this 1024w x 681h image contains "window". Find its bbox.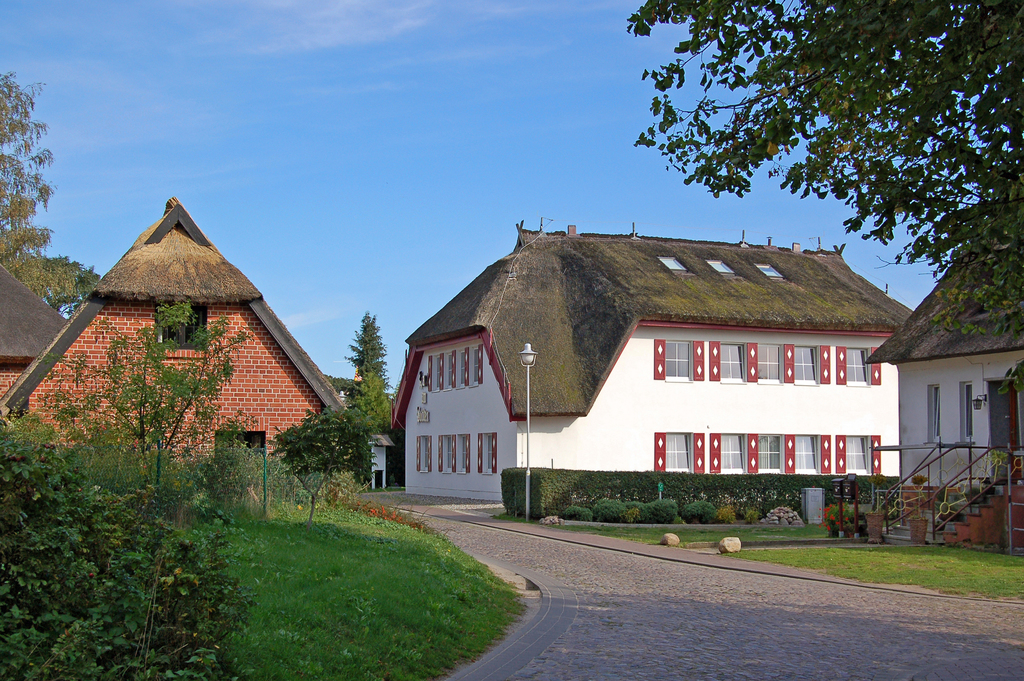
[794,347,817,387].
